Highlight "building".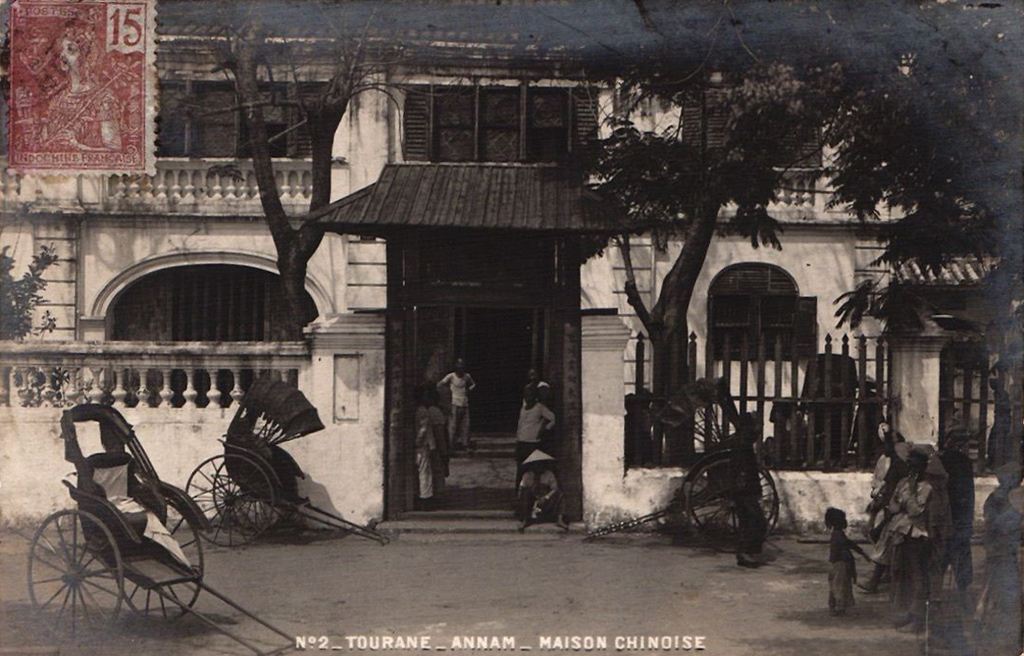
Highlighted region: [left=0, top=0, right=1023, bottom=529].
